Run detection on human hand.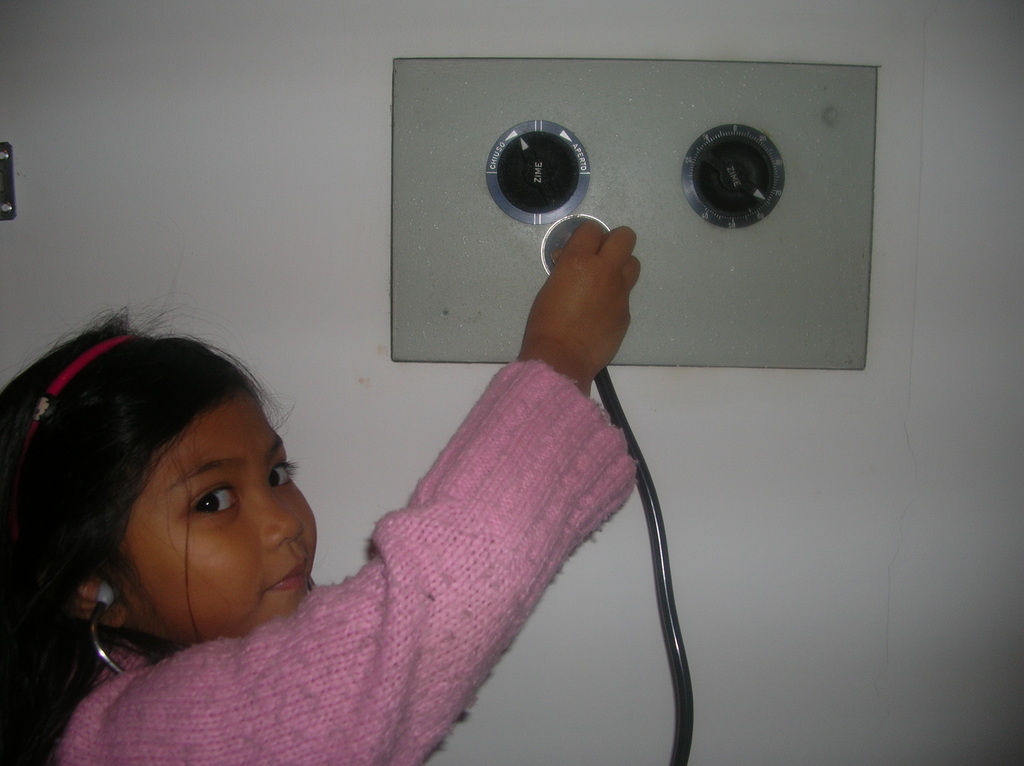
Result: [x1=531, y1=214, x2=649, y2=395].
